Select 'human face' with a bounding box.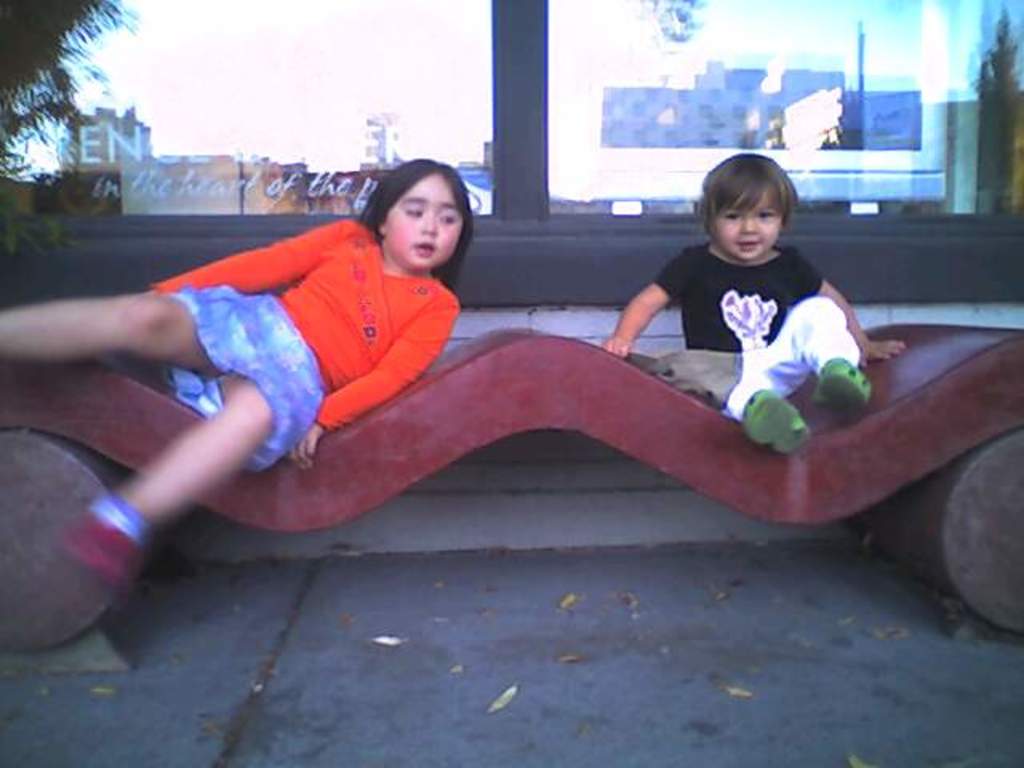
(x1=712, y1=186, x2=786, y2=261).
